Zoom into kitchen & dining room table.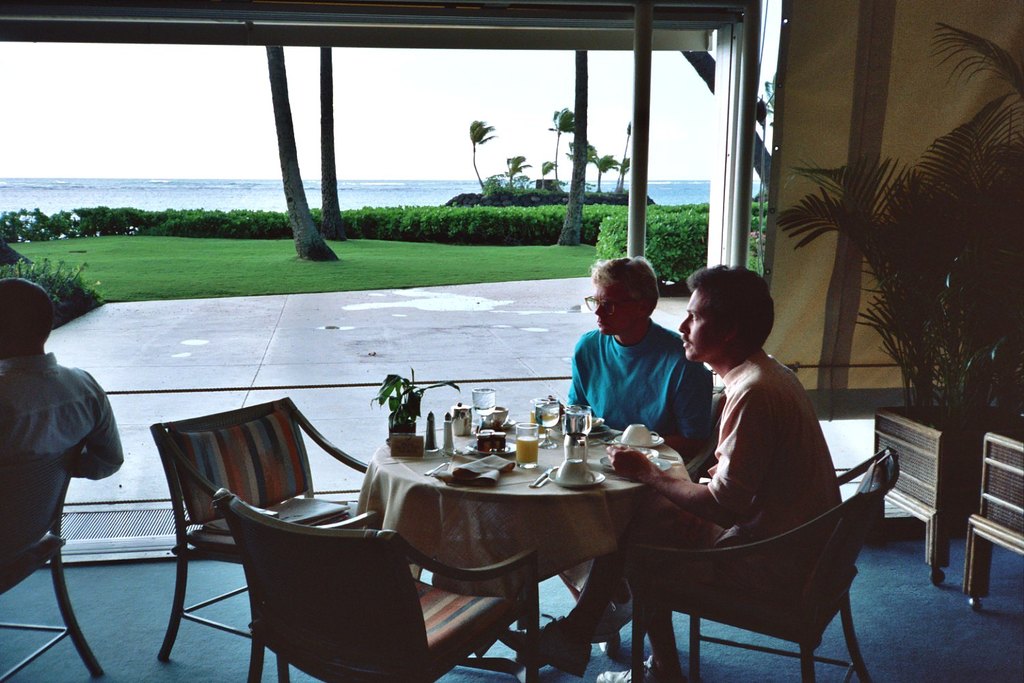
Zoom target: detection(335, 389, 733, 666).
